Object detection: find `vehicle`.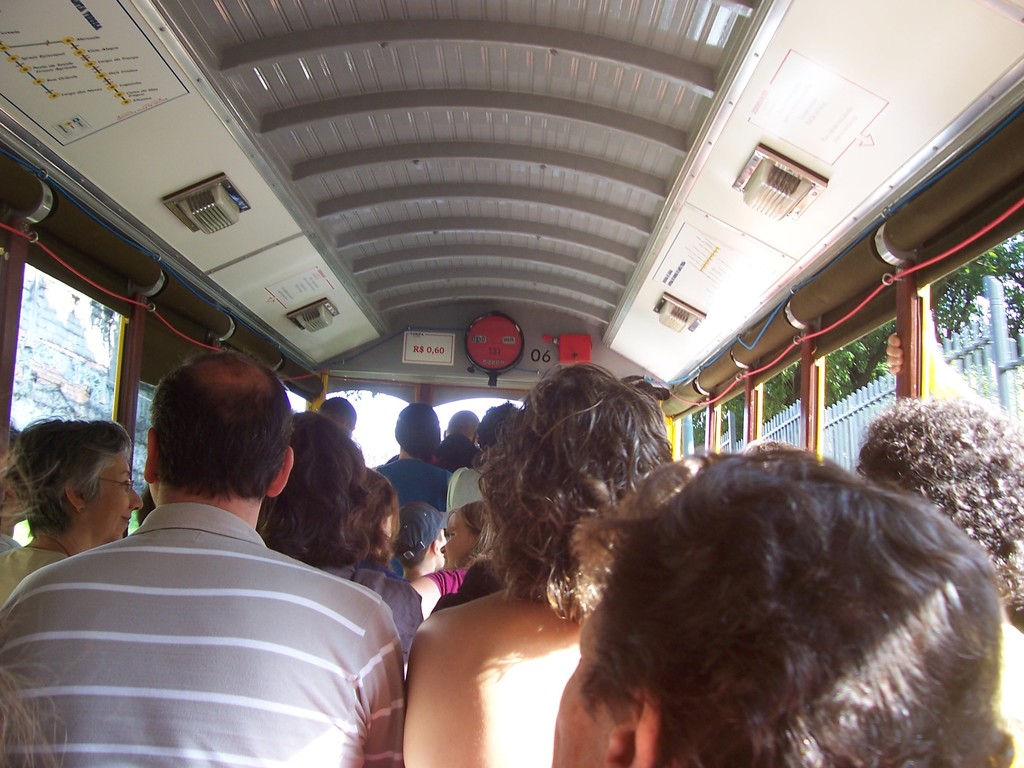
region(0, 0, 1023, 767).
